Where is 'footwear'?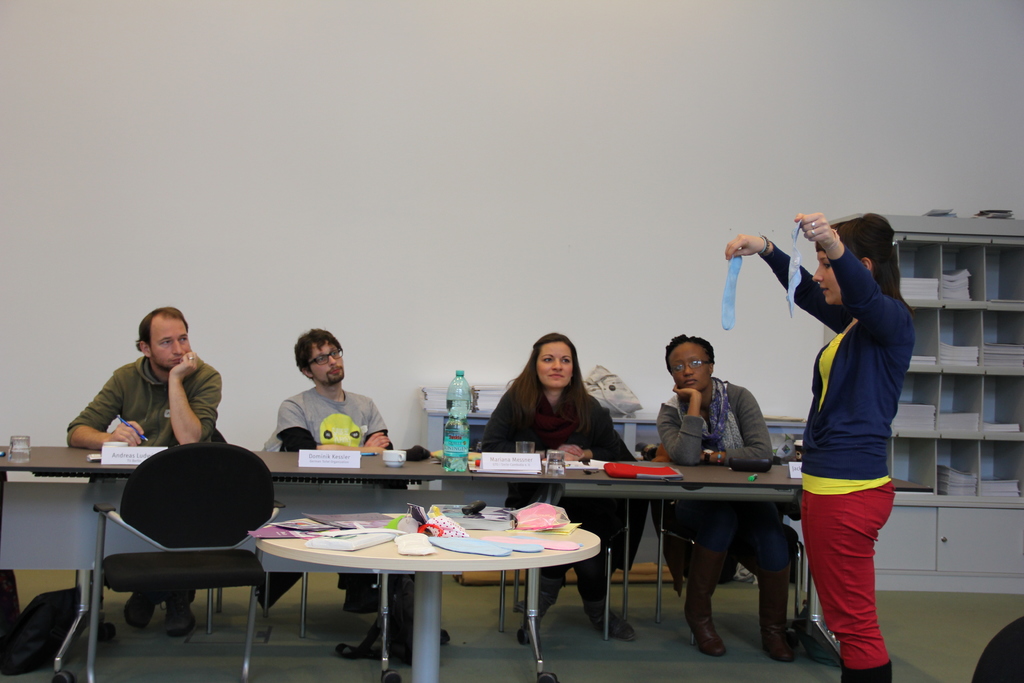
<box>684,539,732,658</box>.
